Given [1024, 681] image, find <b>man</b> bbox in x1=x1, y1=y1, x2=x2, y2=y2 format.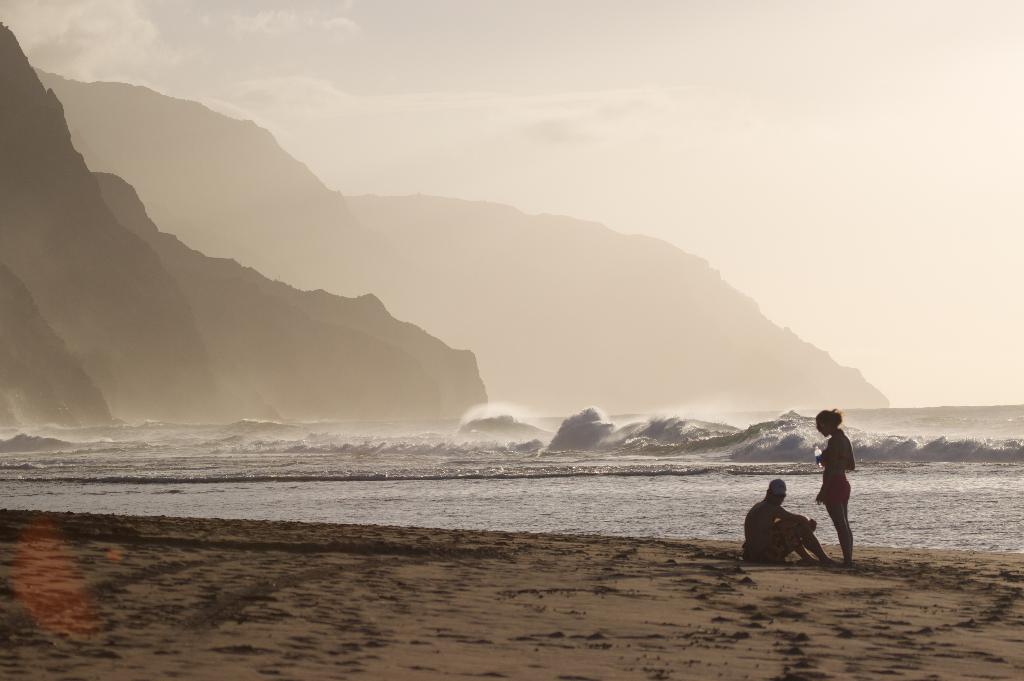
x1=738, y1=479, x2=837, y2=566.
